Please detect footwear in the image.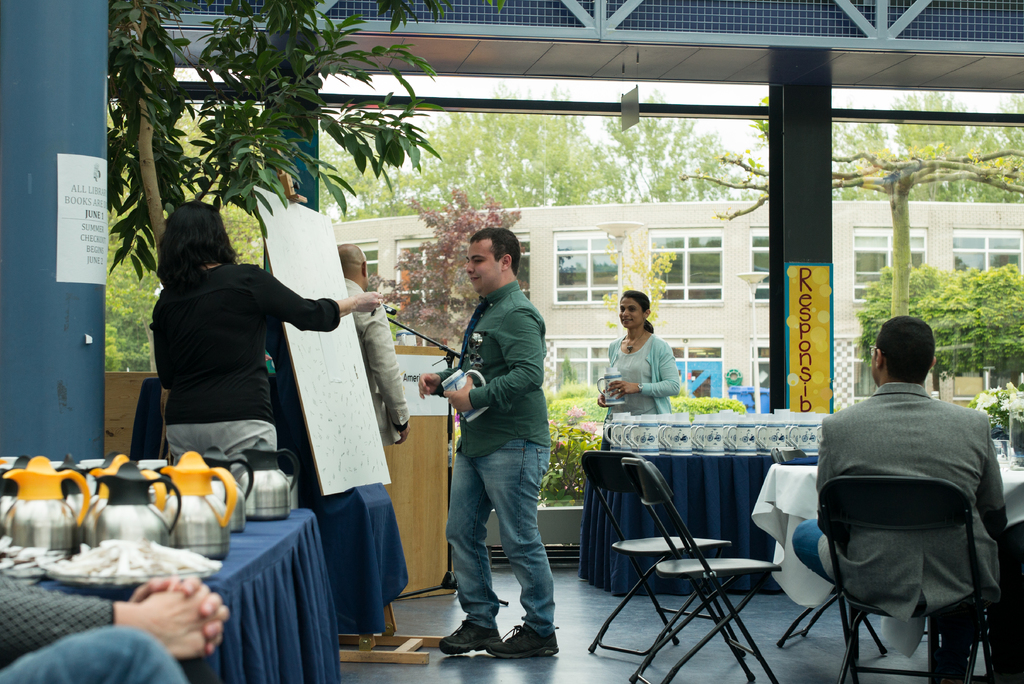
<bbox>431, 615, 502, 656</bbox>.
